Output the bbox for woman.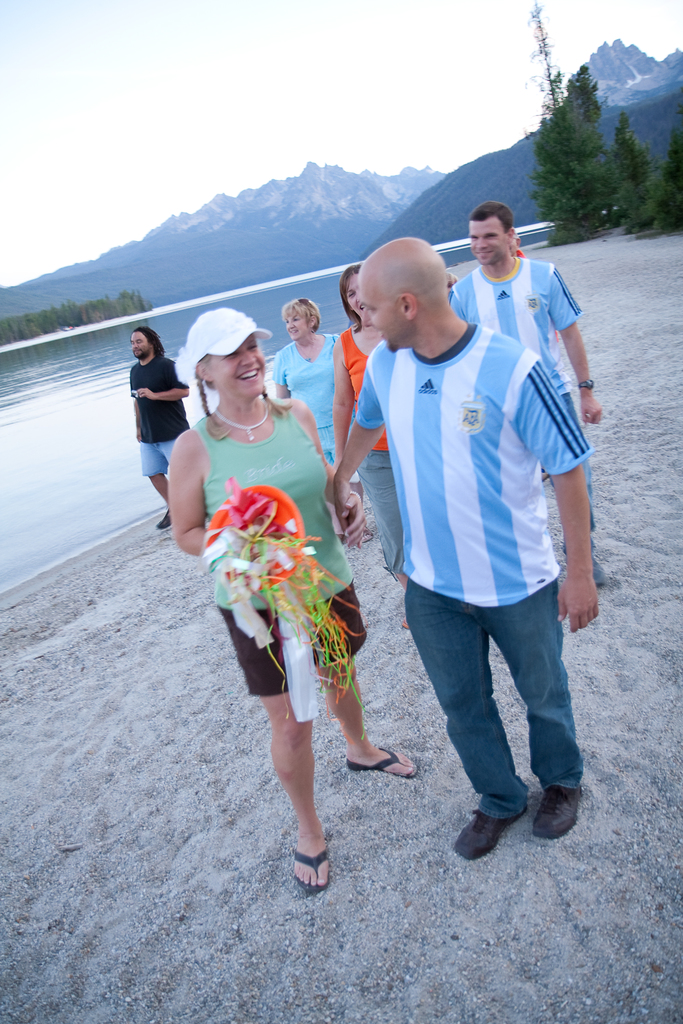
270, 297, 374, 531.
